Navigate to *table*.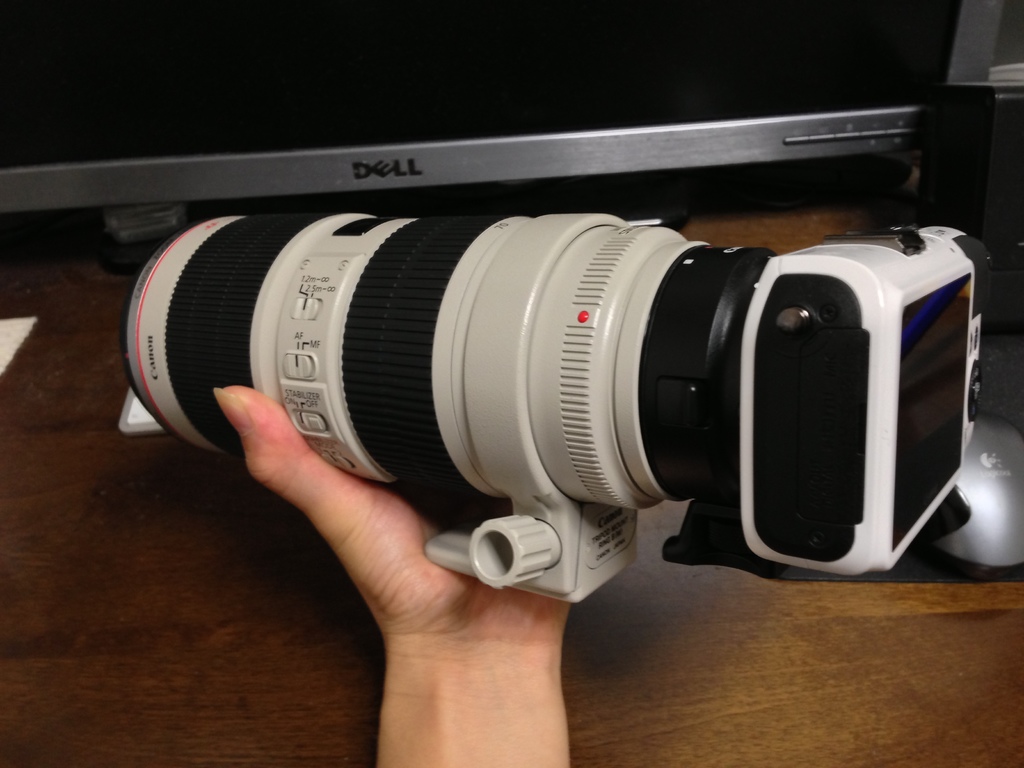
Navigation target: detection(0, 96, 1023, 767).
